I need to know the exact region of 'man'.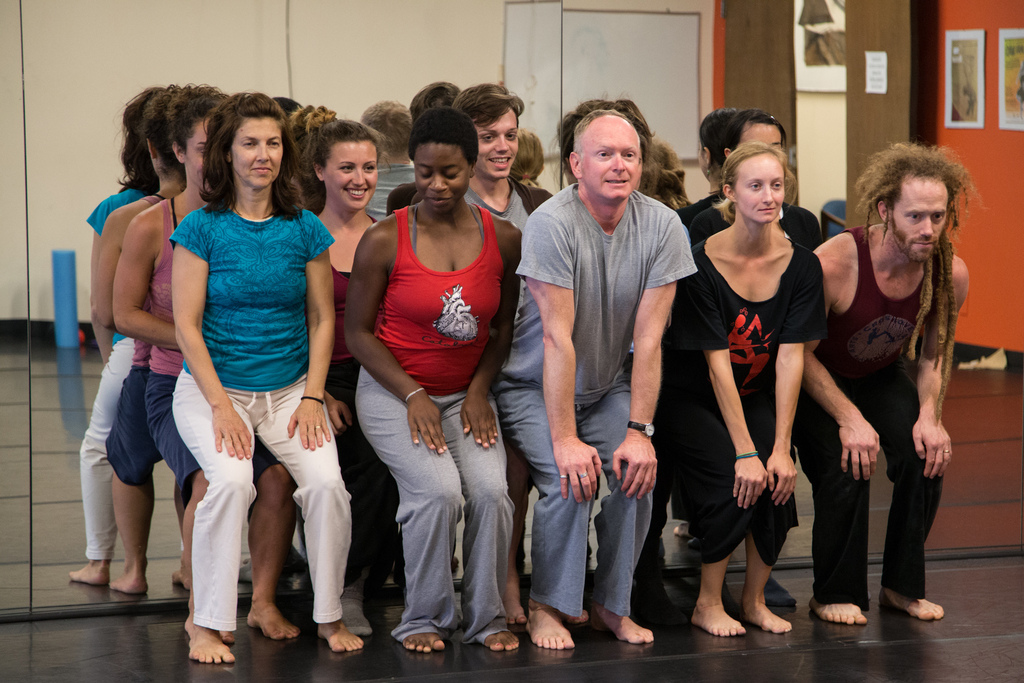
Region: {"left": 790, "top": 142, "right": 989, "bottom": 629}.
